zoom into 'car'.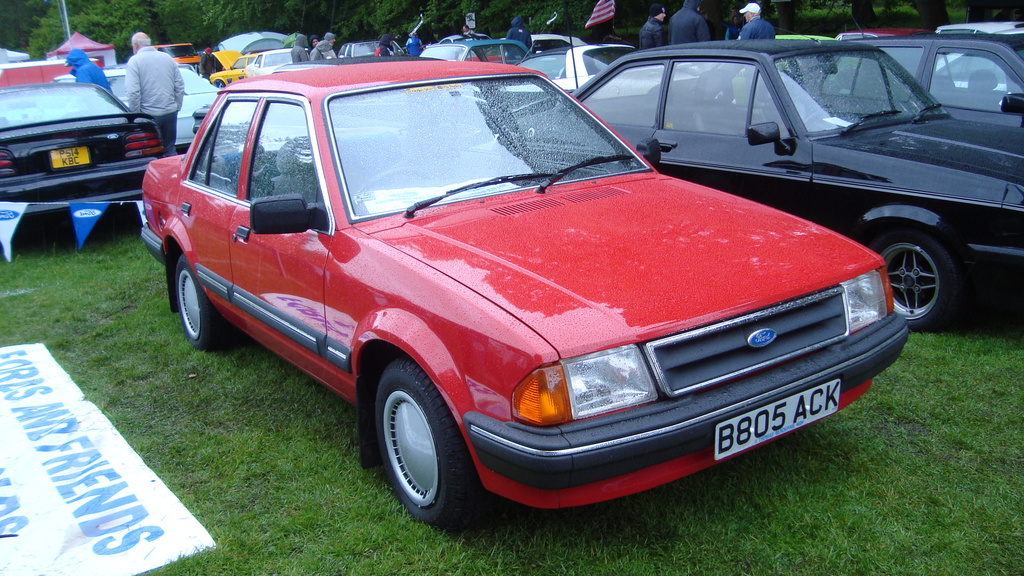
Zoom target: l=511, t=33, r=1023, b=334.
